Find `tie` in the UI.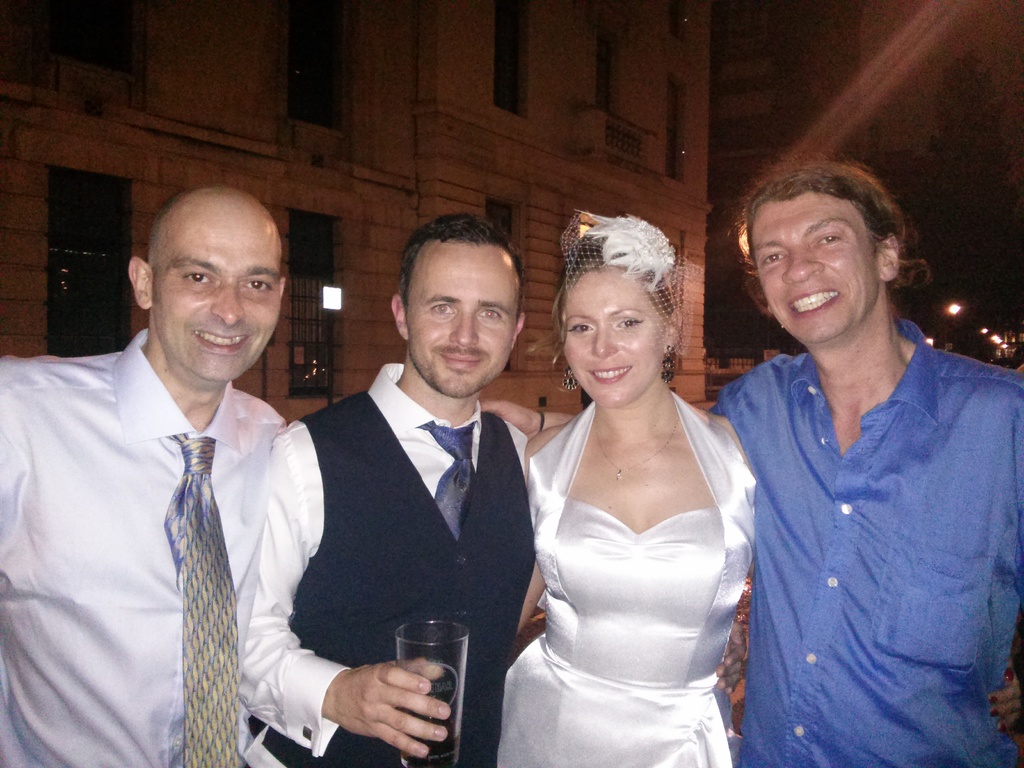
UI element at bbox=(164, 428, 242, 767).
